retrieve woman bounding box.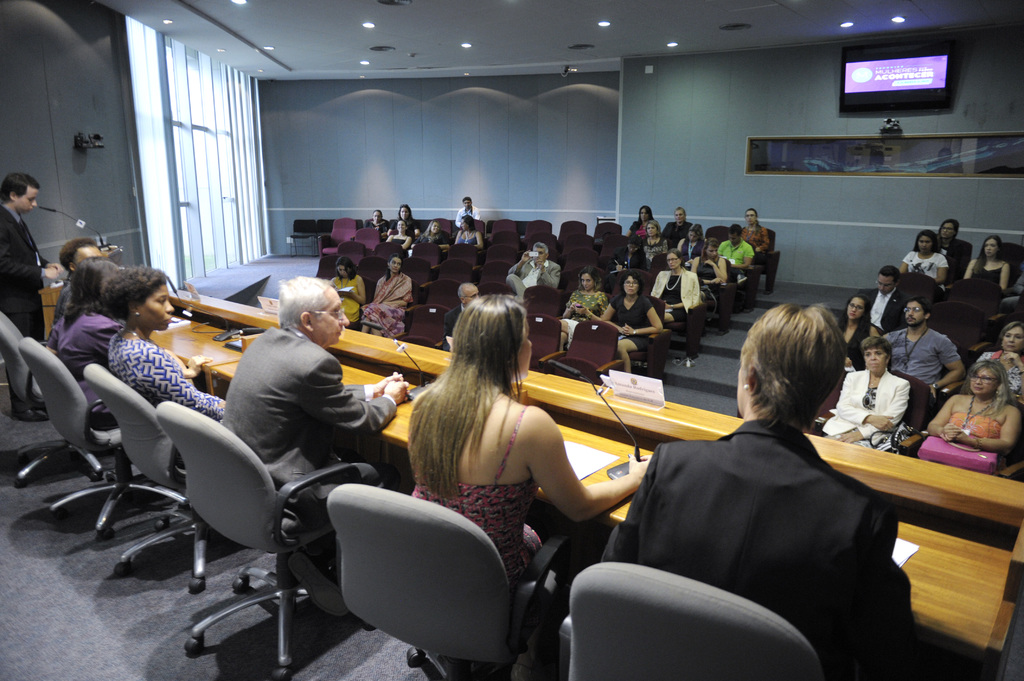
Bounding box: pyautogui.locateOnScreen(830, 291, 885, 369).
